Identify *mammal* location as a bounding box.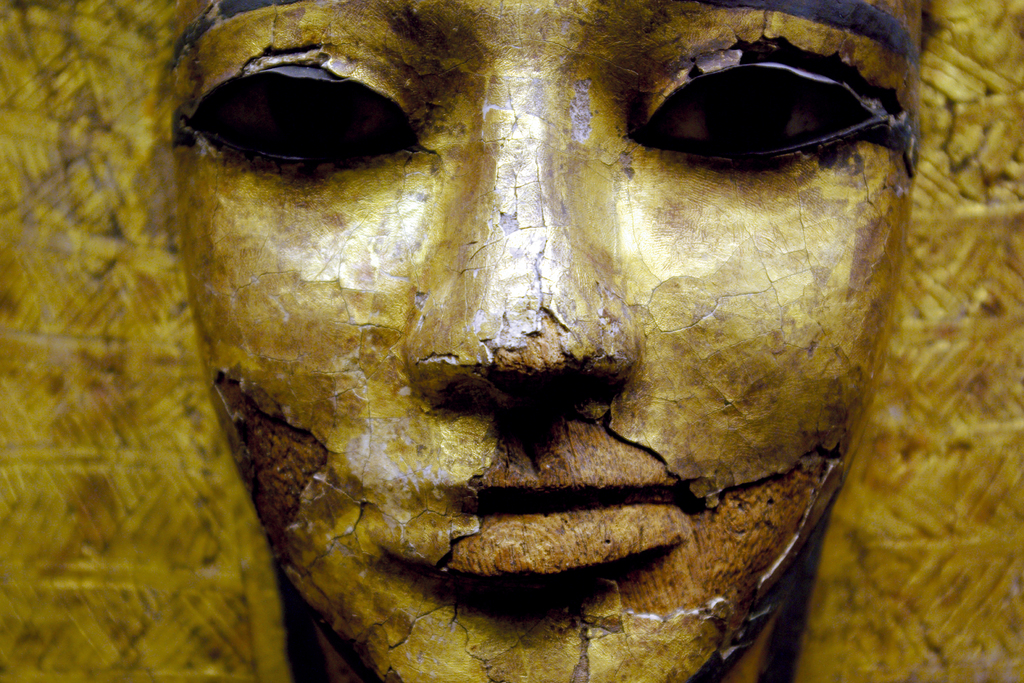
locate(170, 0, 924, 680).
